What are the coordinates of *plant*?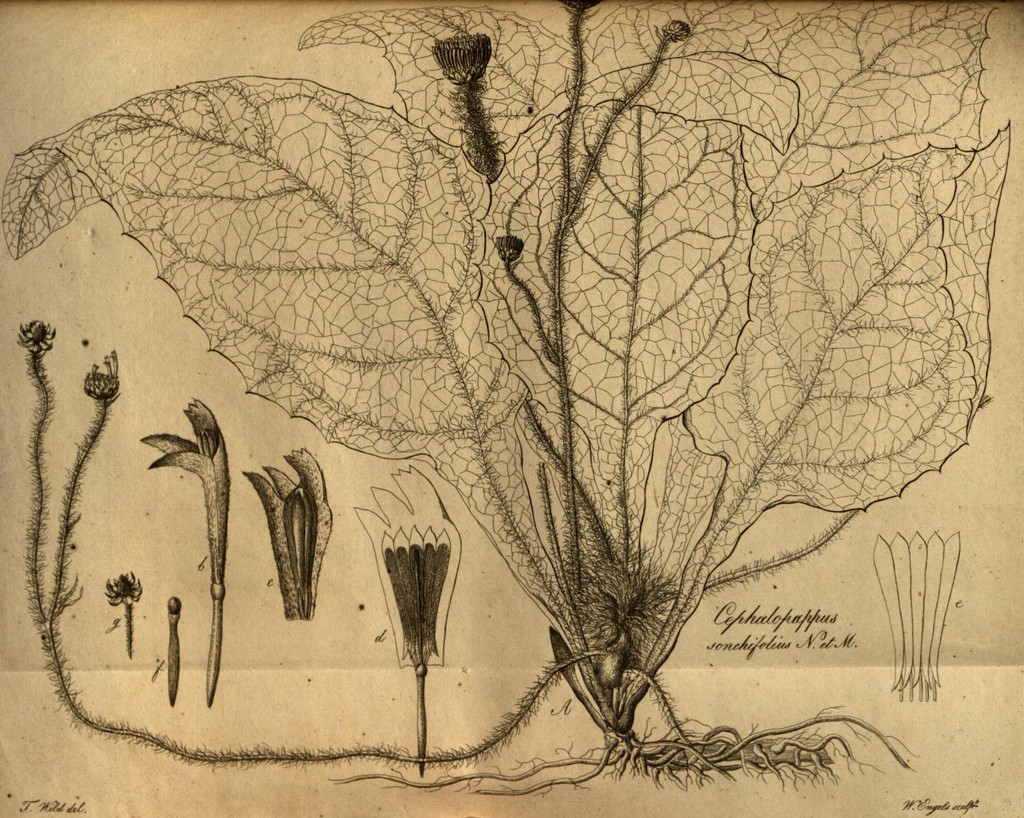
155, 577, 175, 711.
